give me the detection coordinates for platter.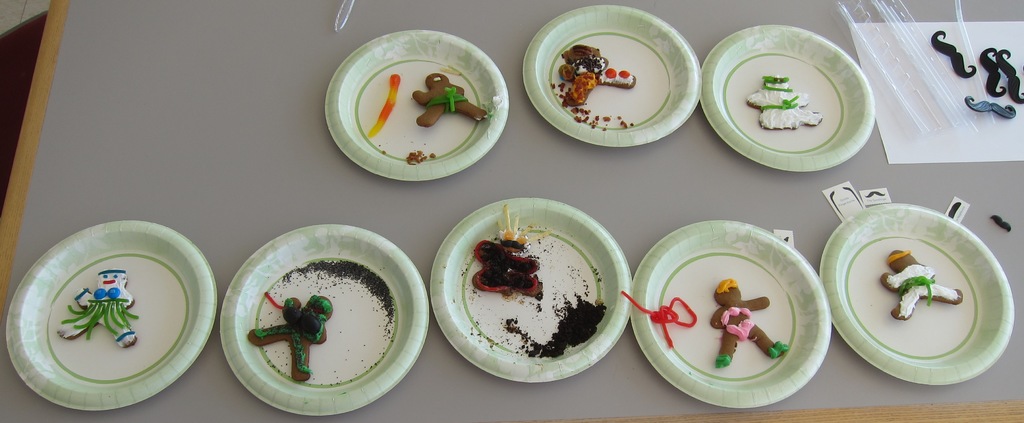
{"x1": 700, "y1": 25, "x2": 874, "y2": 172}.
